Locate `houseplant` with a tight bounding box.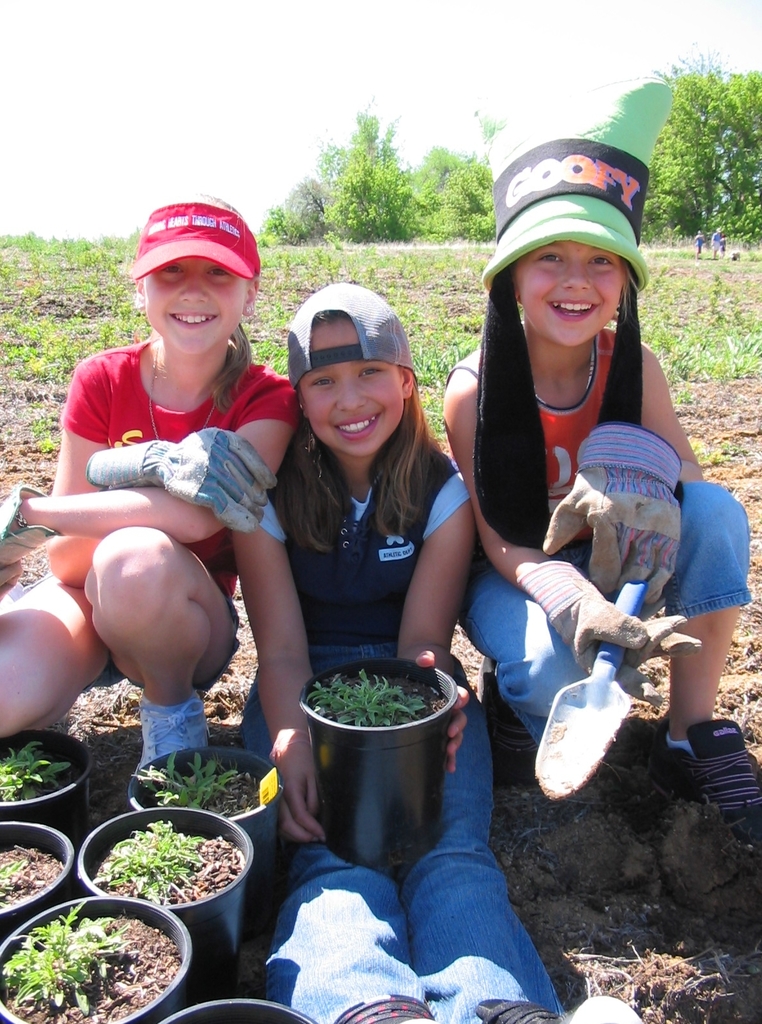
(0, 722, 108, 819).
